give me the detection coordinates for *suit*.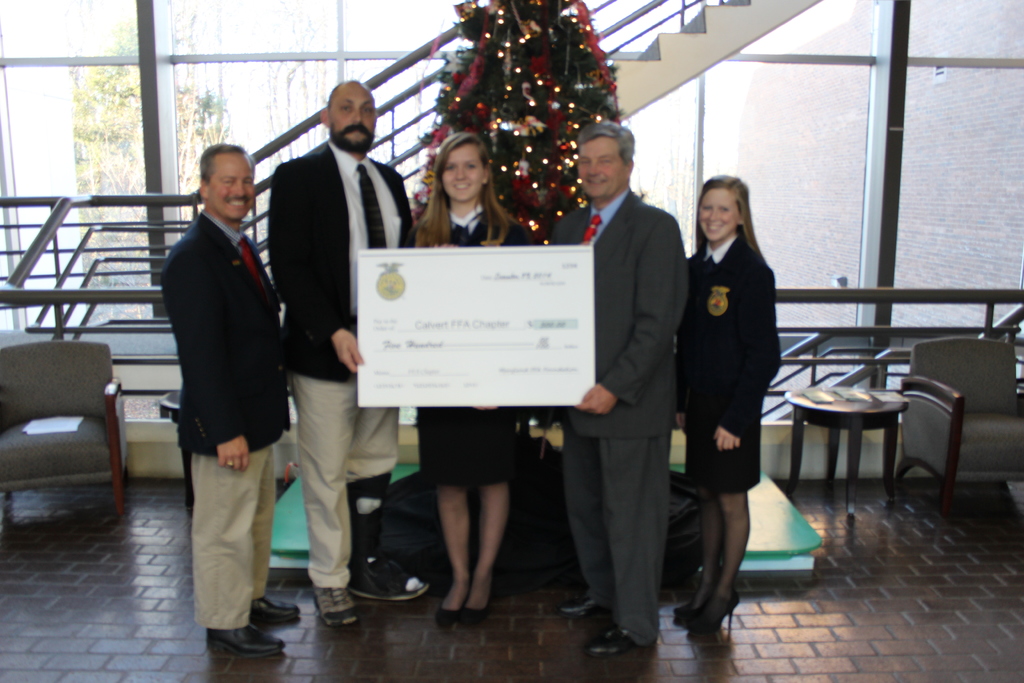
locate(565, 116, 698, 660).
